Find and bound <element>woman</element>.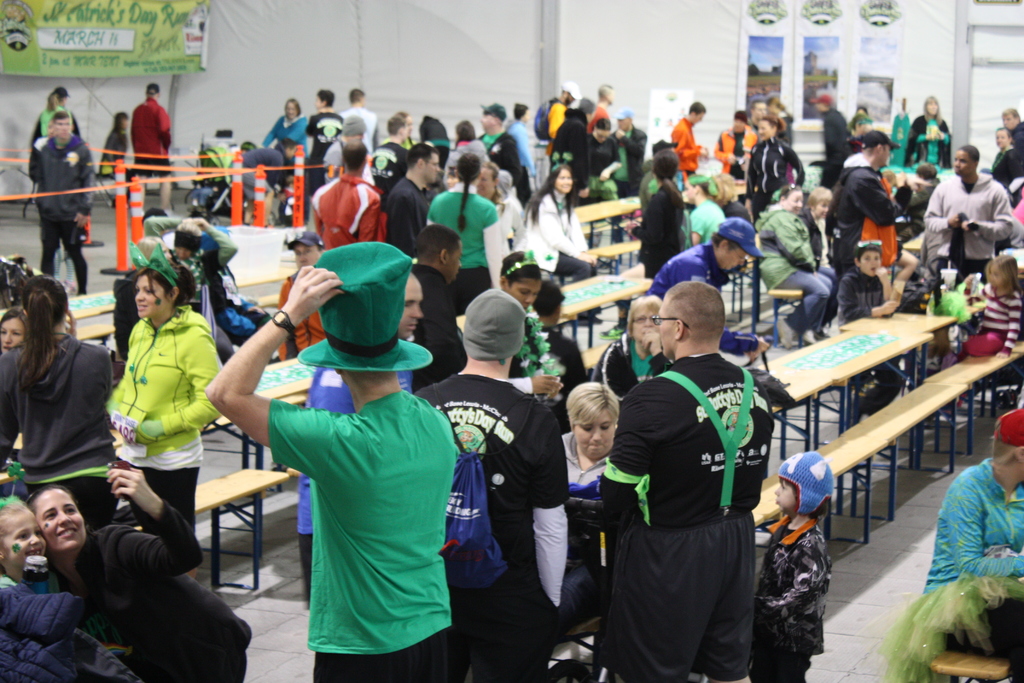
Bound: (905, 95, 951, 168).
